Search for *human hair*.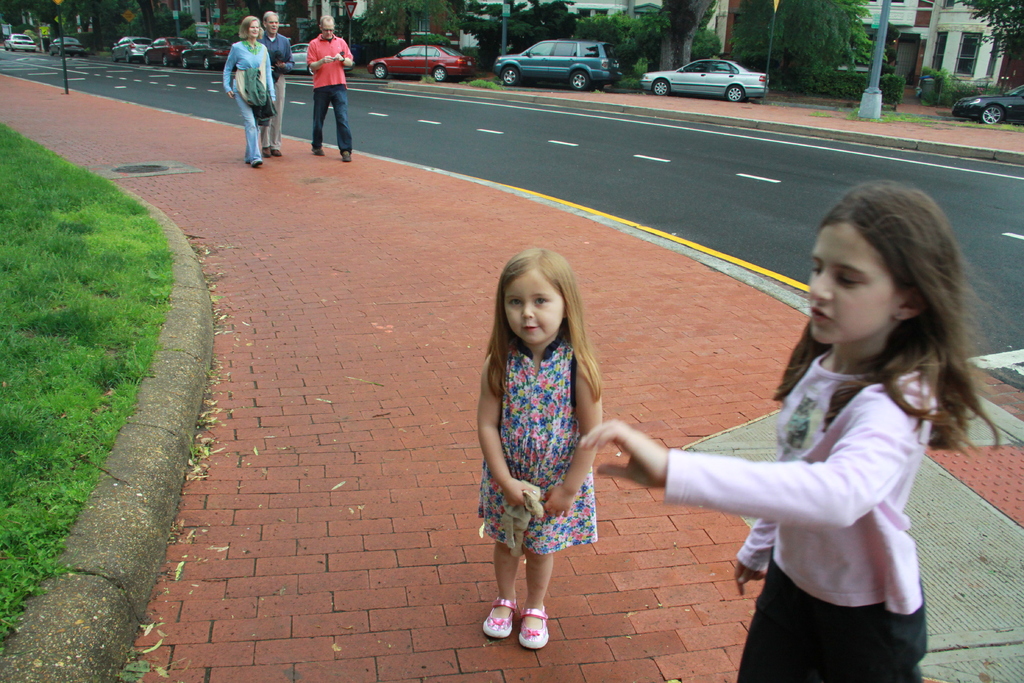
Found at {"left": 484, "top": 248, "right": 605, "bottom": 400}.
